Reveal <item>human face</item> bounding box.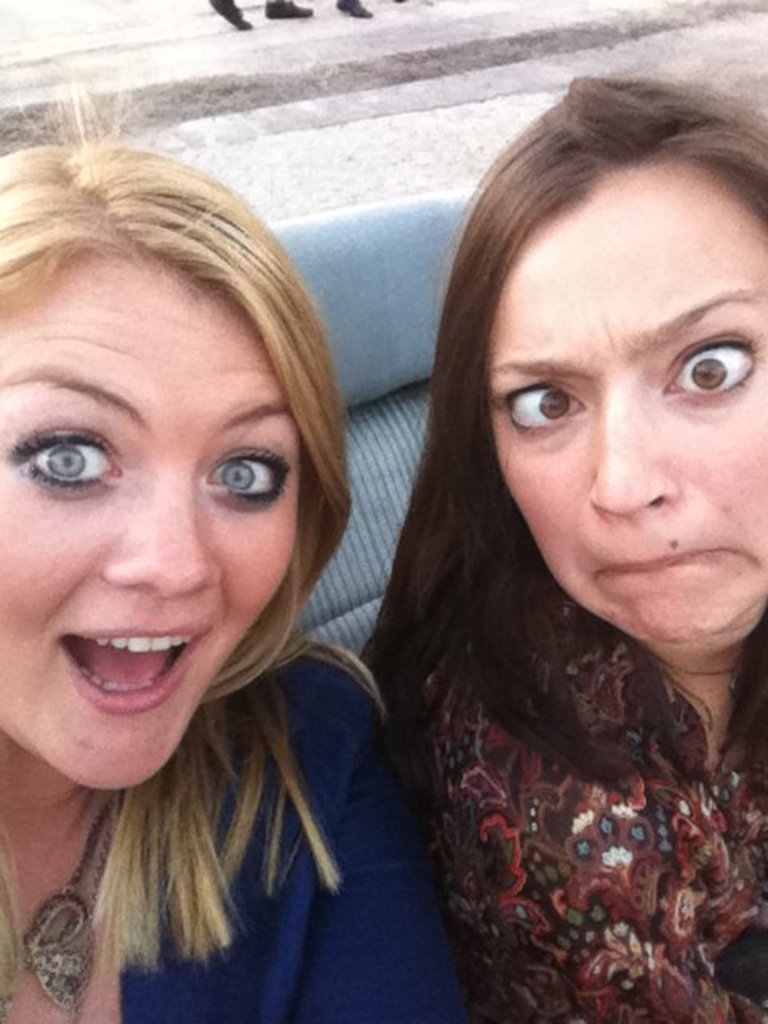
Revealed: [x1=0, y1=259, x2=309, y2=789].
